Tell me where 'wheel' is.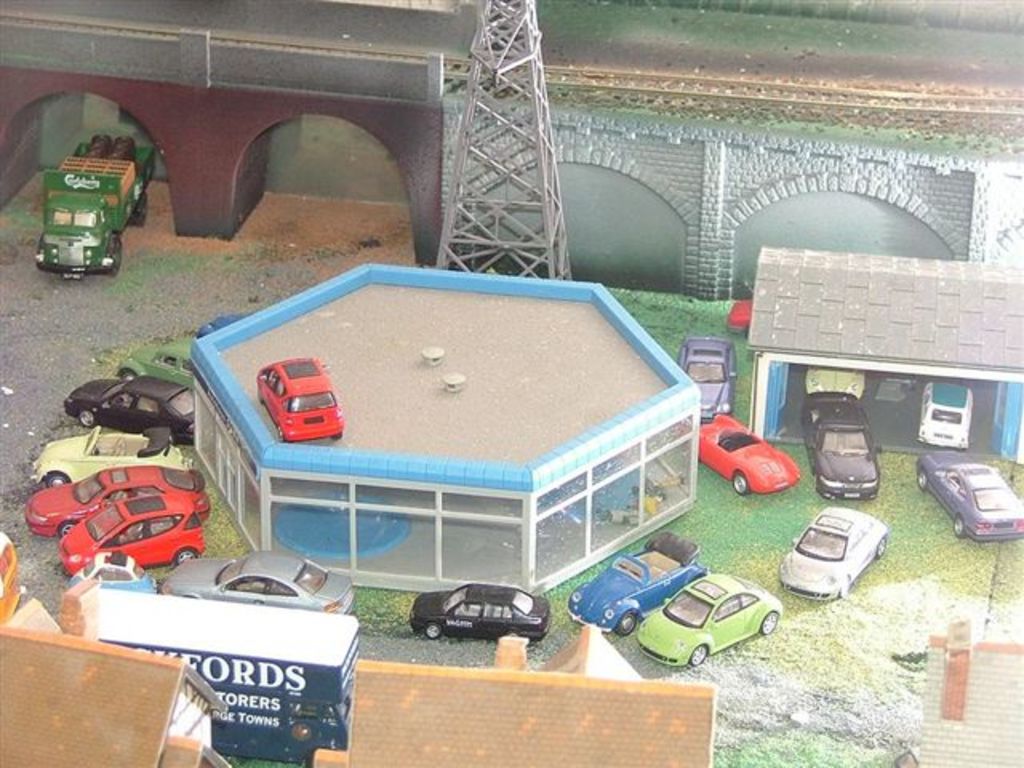
'wheel' is at x1=78, y1=411, x2=99, y2=427.
